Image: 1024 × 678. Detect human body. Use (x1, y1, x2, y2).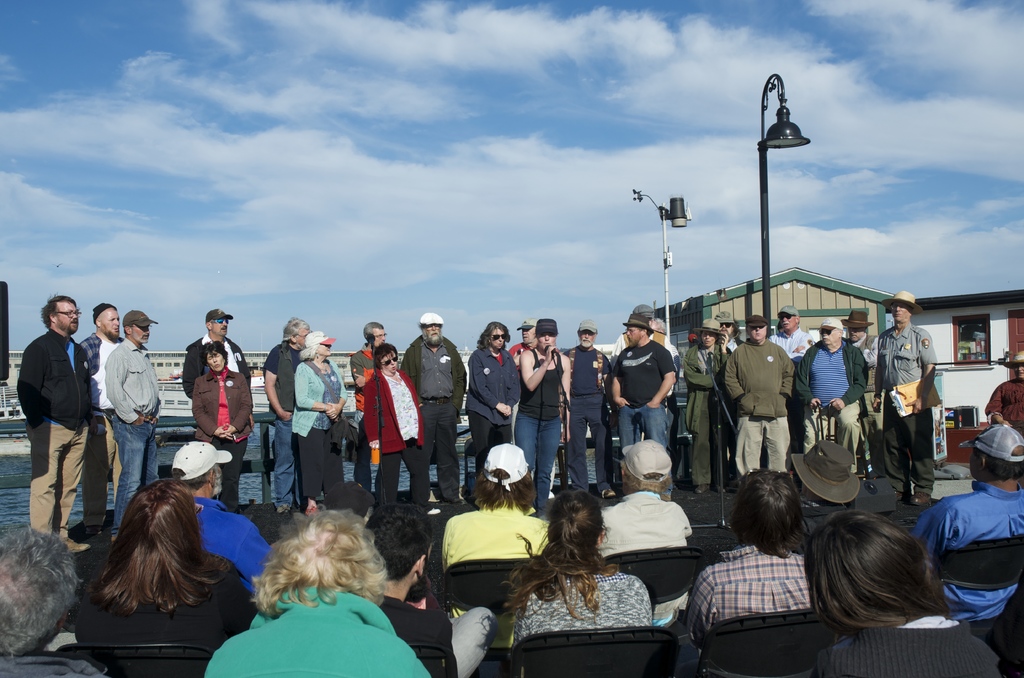
(351, 320, 397, 492).
